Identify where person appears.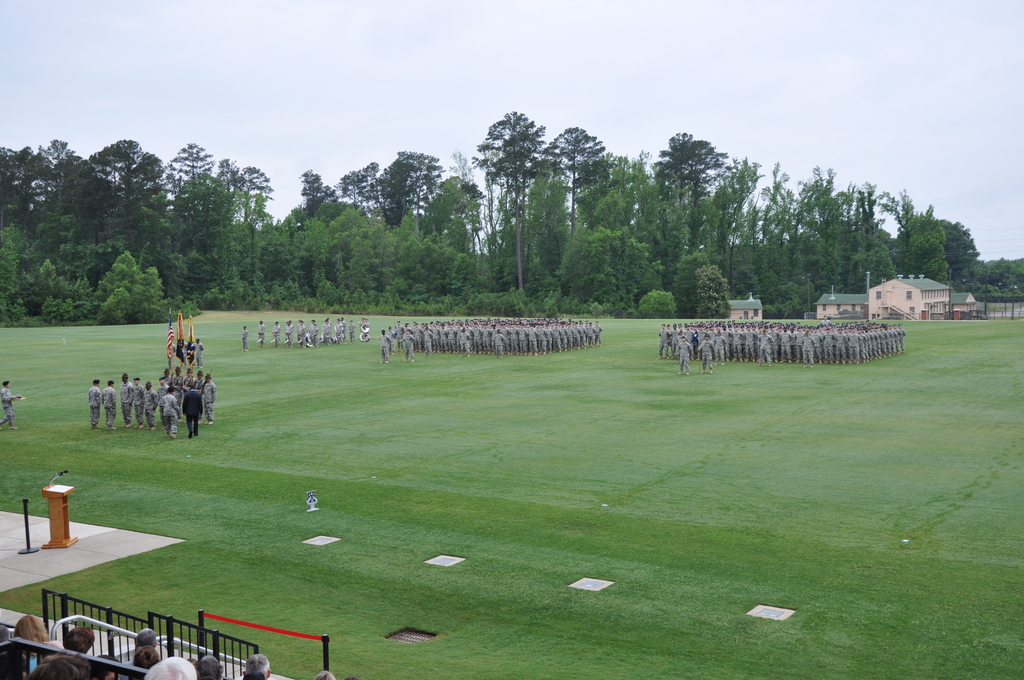
Appears at <bbox>85, 377, 102, 430</bbox>.
